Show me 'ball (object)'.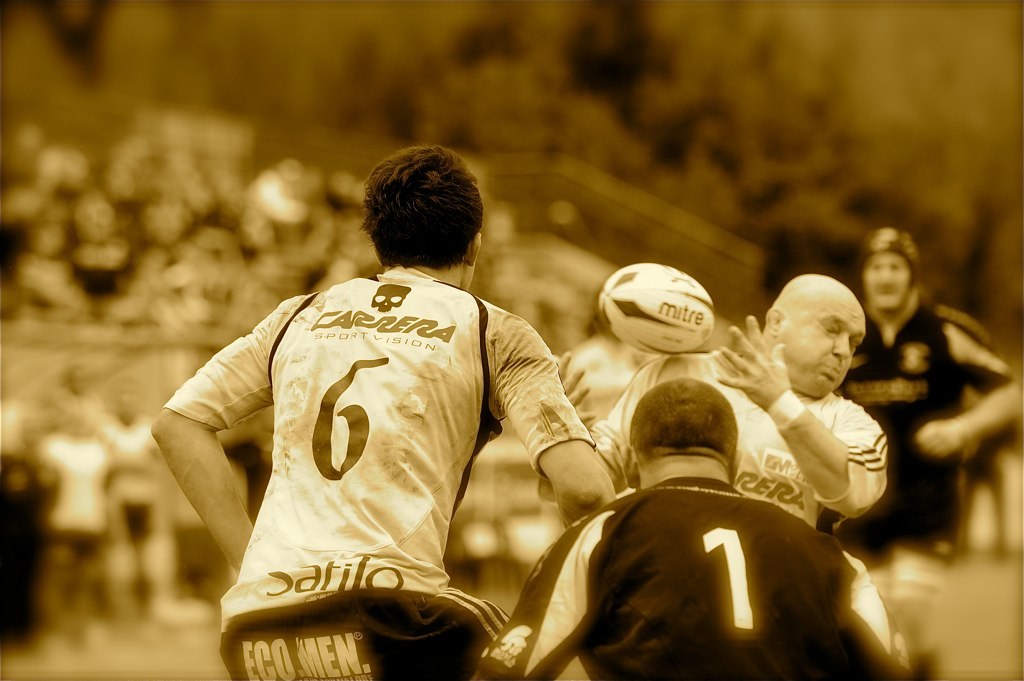
'ball (object)' is here: [596, 265, 715, 351].
